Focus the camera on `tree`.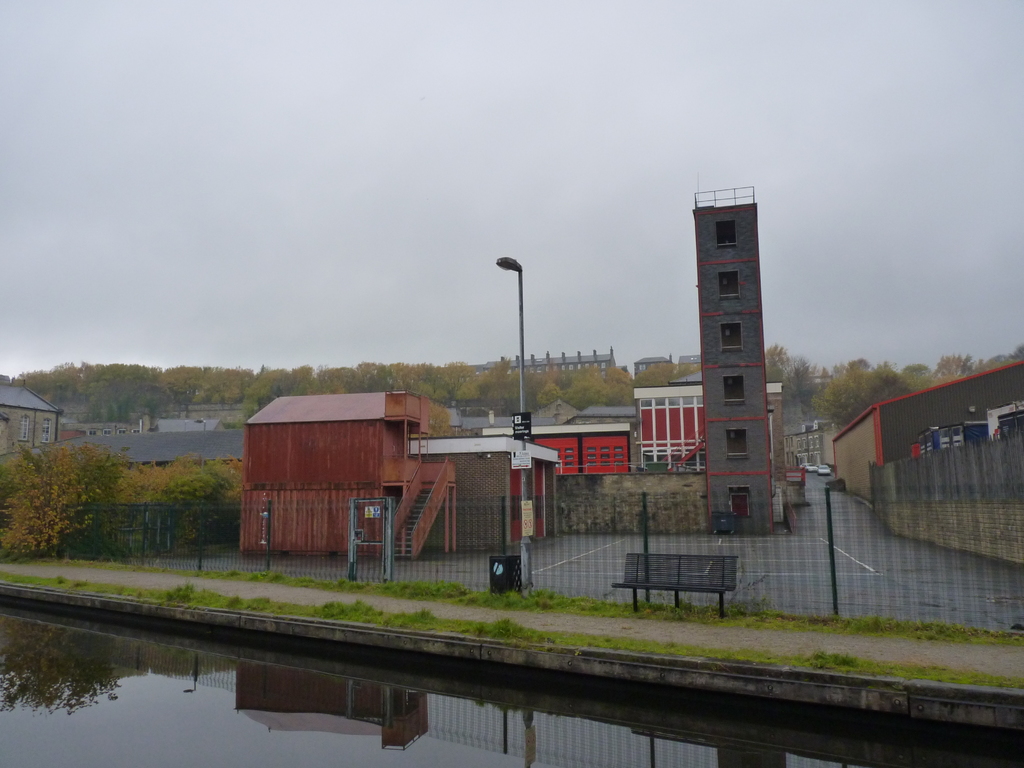
Focus region: x1=784, y1=353, x2=821, y2=426.
